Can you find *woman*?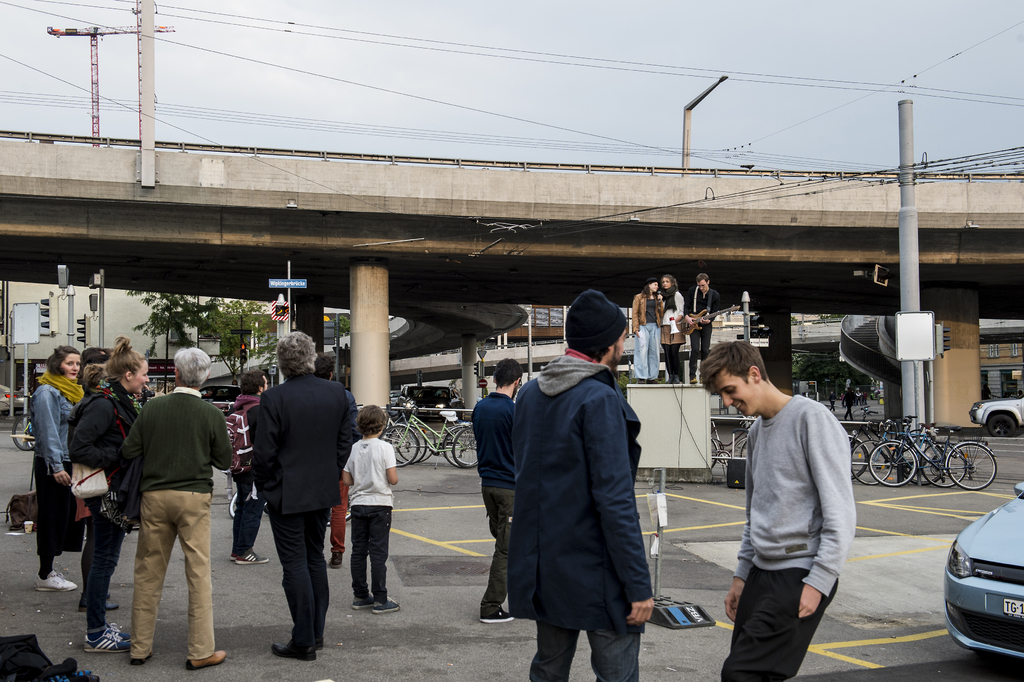
Yes, bounding box: l=31, t=342, r=89, b=583.
